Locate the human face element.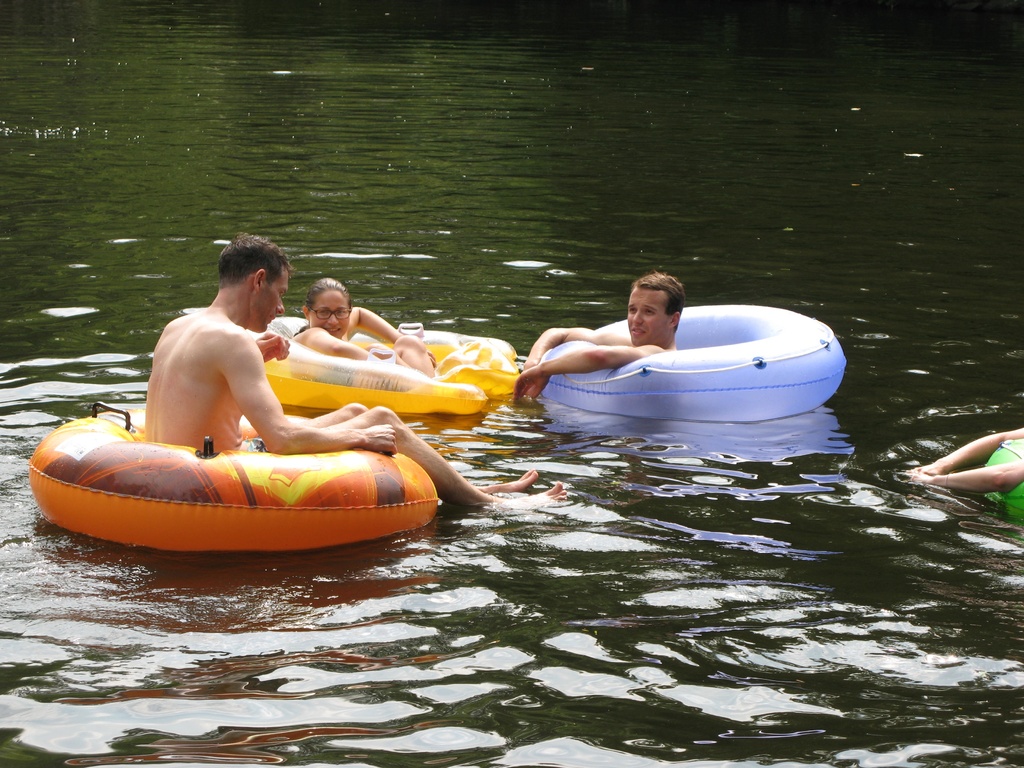
Element bbox: {"left": 309, "top": 291, "right": 351, "bottom": 339}.
